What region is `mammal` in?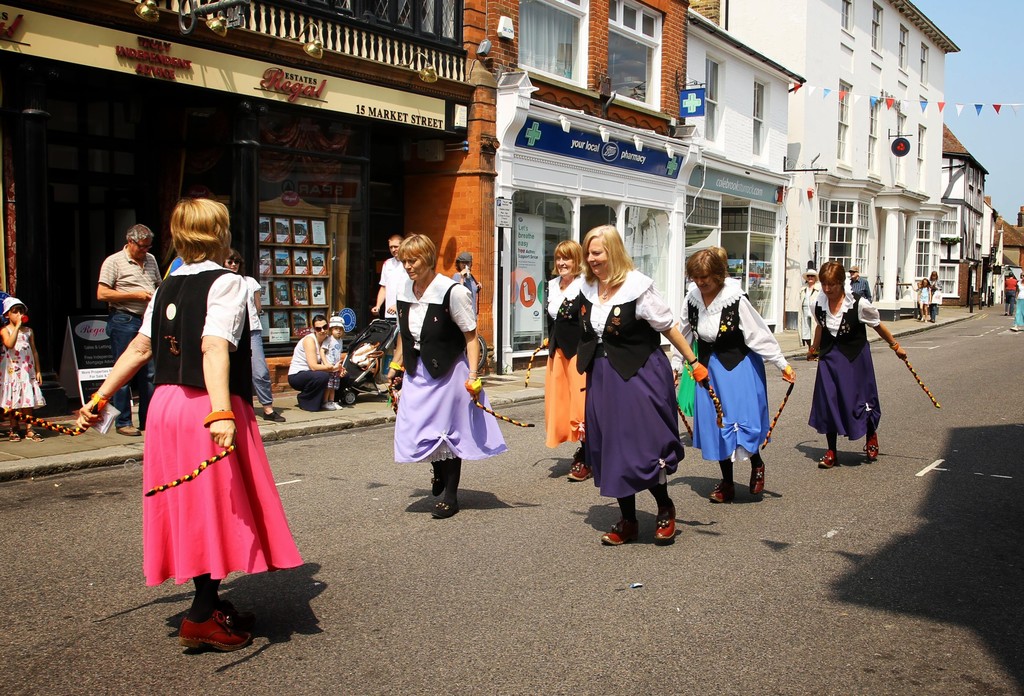
{"x1": 0, "y1": 292, "x2": 45, "y2": 443}.
